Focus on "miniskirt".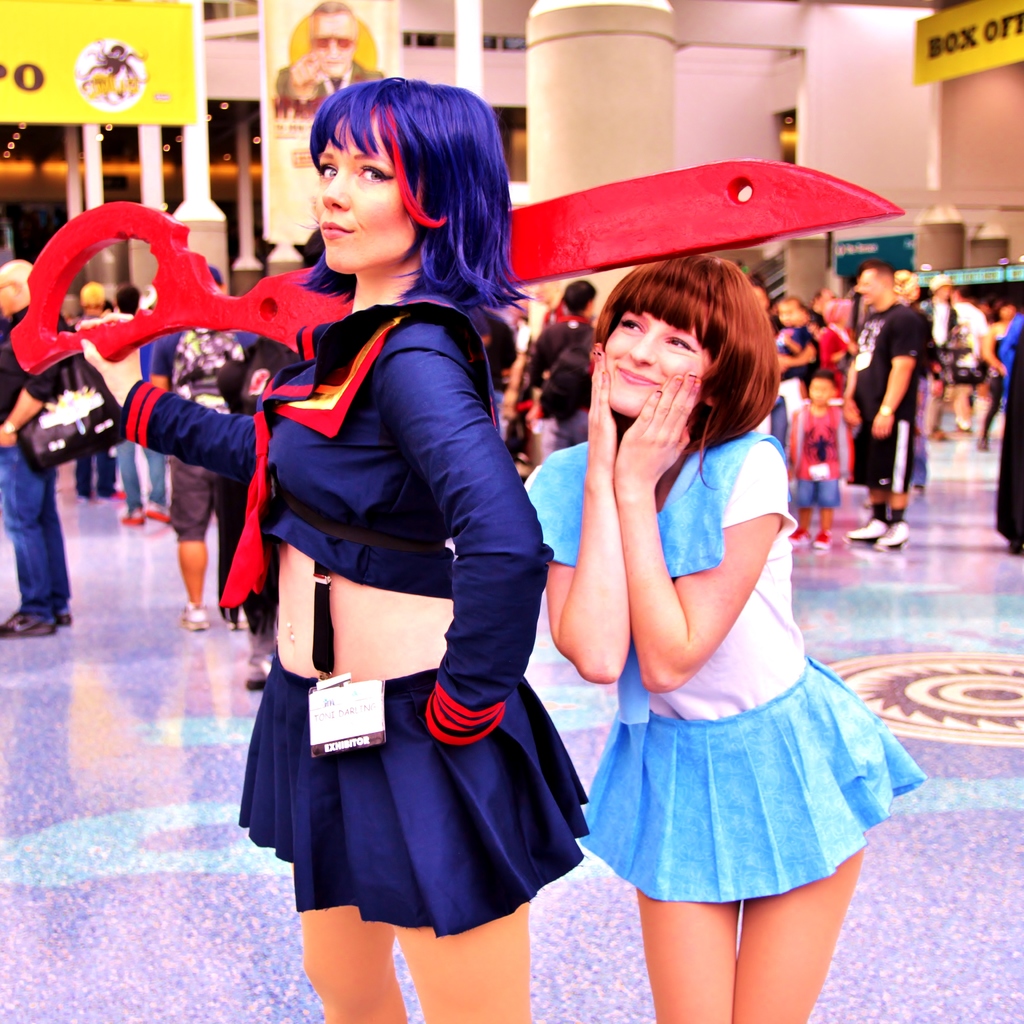
Focused at crop(572, 646, 927, 900).
